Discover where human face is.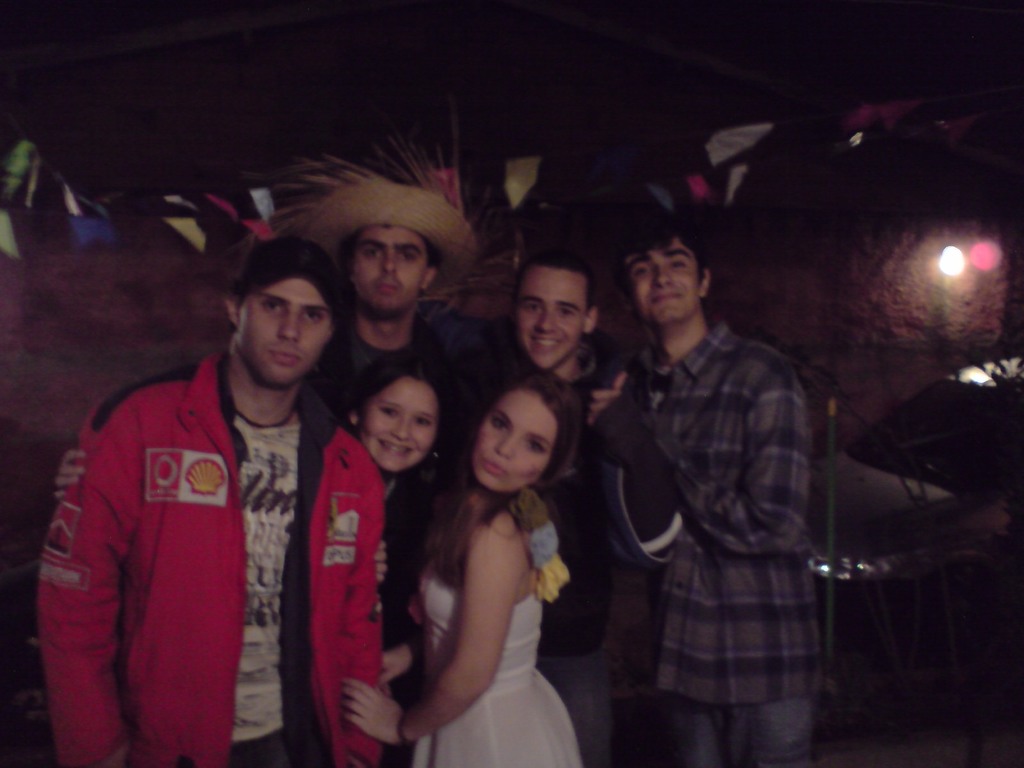
Discovered at {"left": 518, "top": 264, "right": 584, "bottom": 367}.
